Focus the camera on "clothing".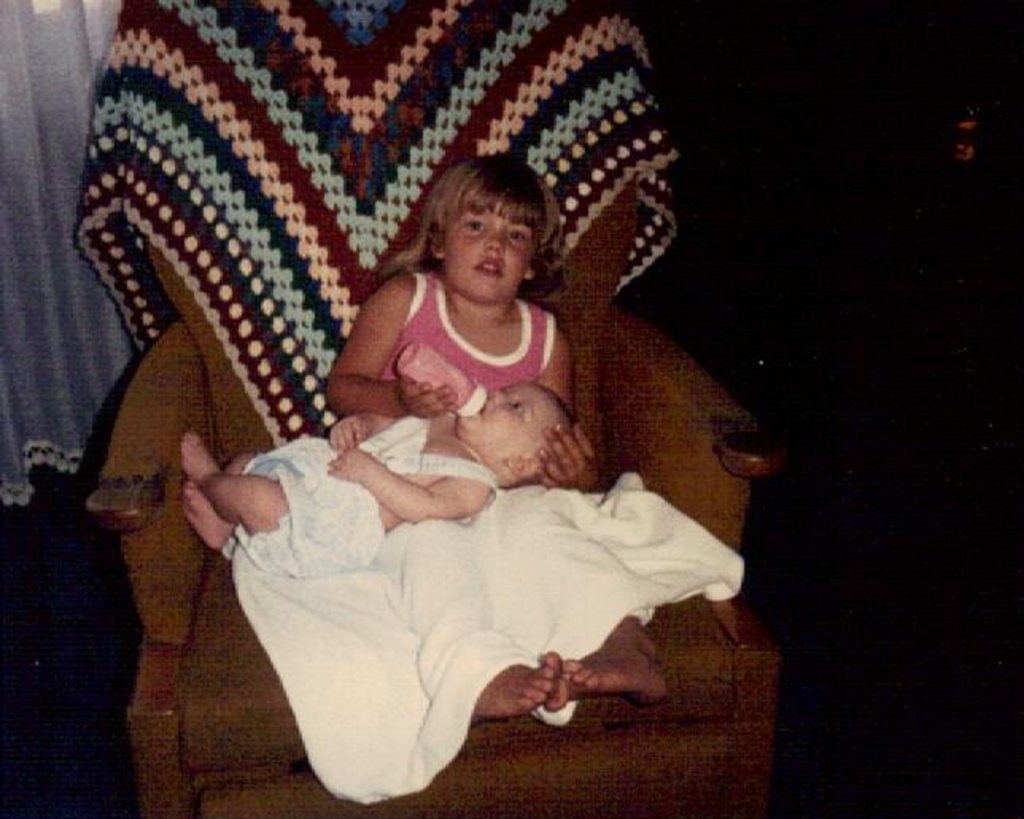
Focus region: x1=382 y1=274 x2=555 y2=434.
